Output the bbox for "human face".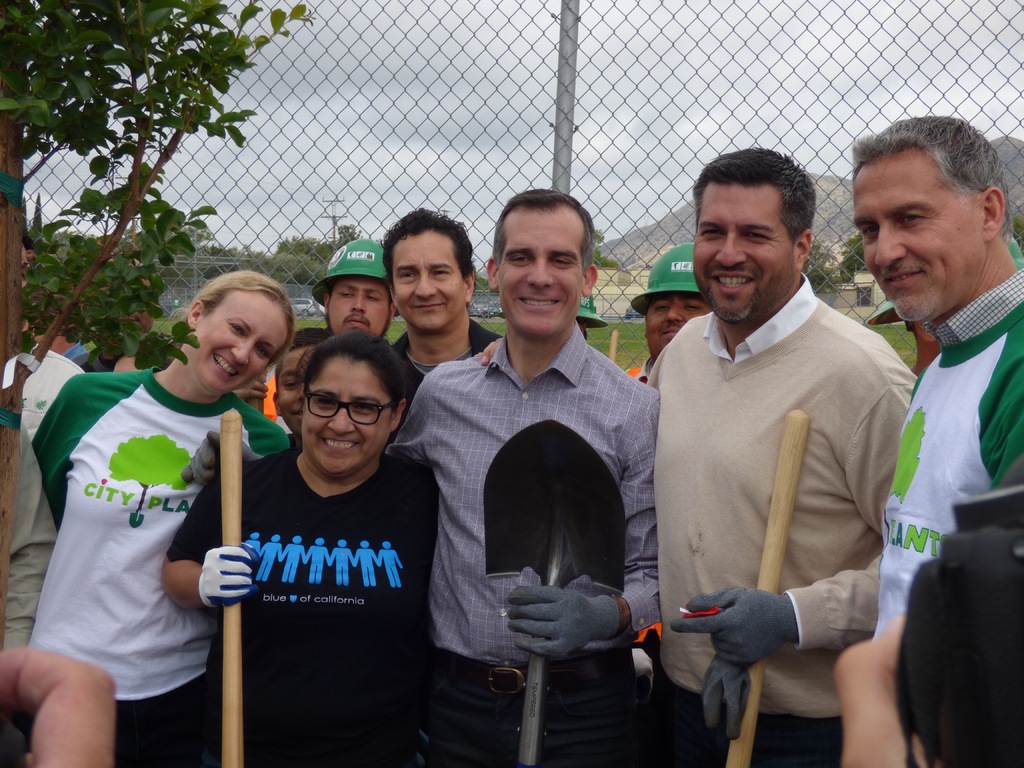
region(323, 283, 399, 344).
